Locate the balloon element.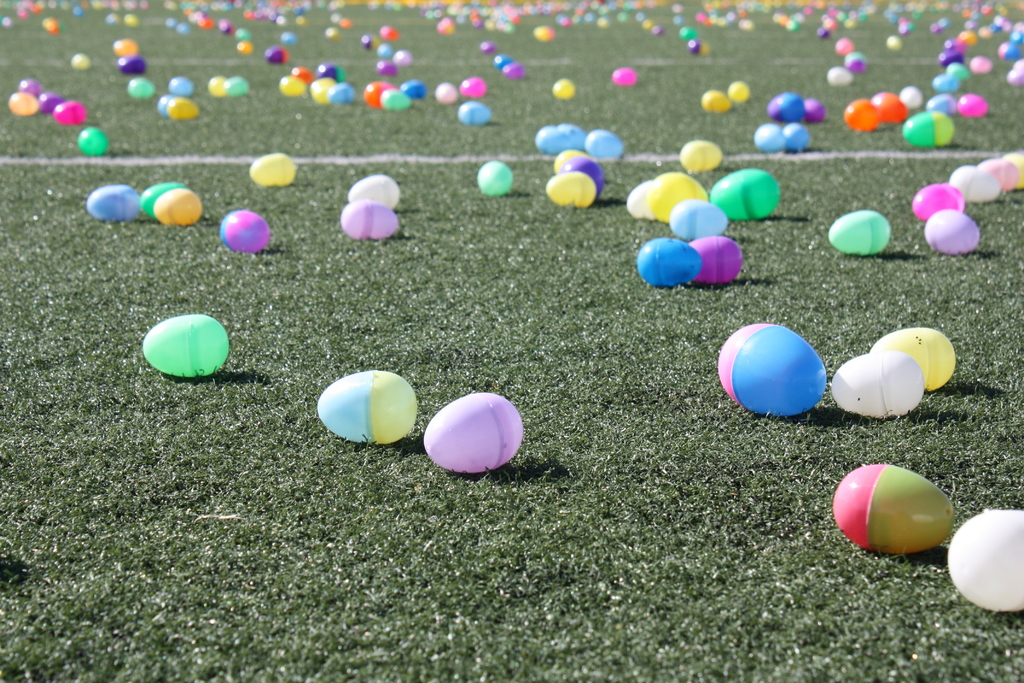
Element bbox: left=381, top=86, right=408, bottom=108.
